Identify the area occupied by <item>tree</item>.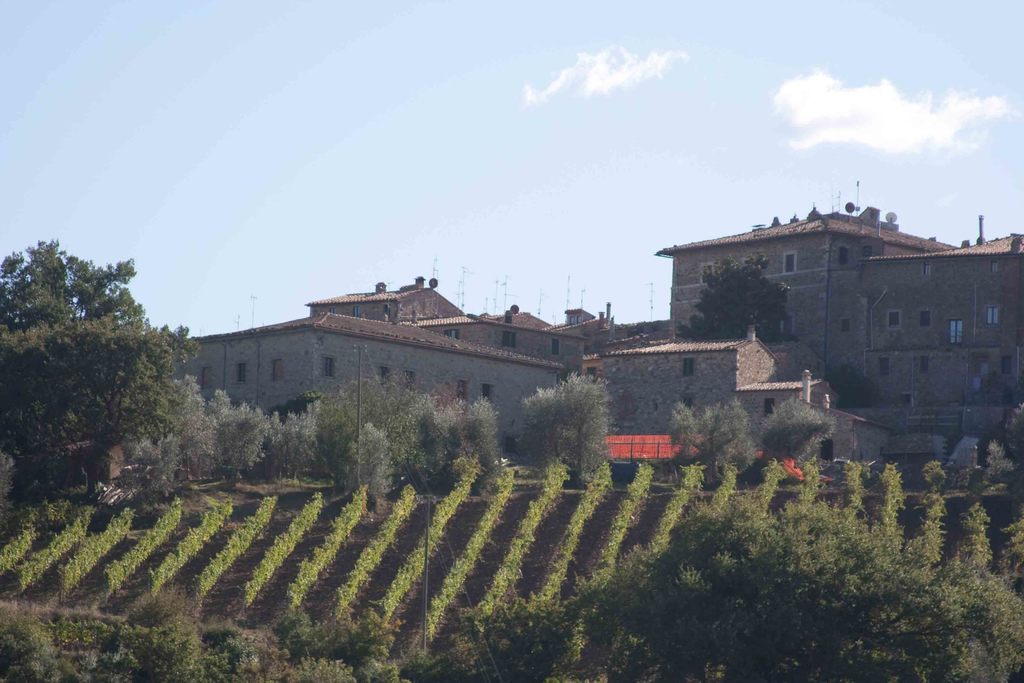
Area: {"x1": 0, "y1": 230, "x2": 191, "y2": 515}.
